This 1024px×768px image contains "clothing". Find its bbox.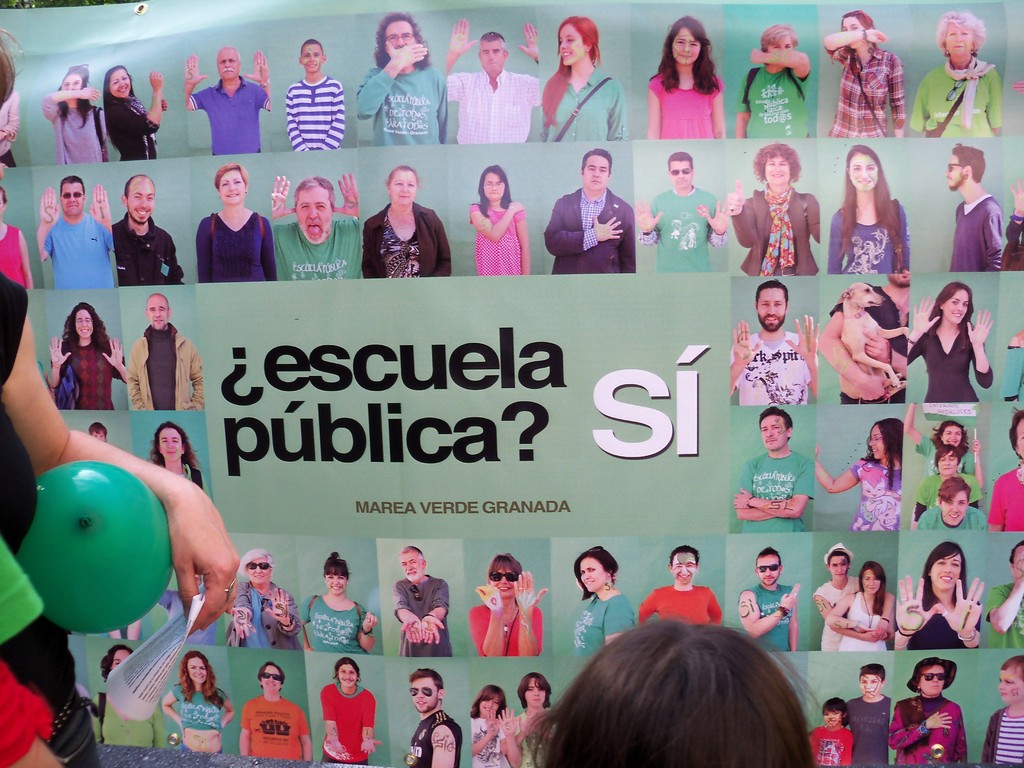
left=409, top=709, right=461, bottom=767.
